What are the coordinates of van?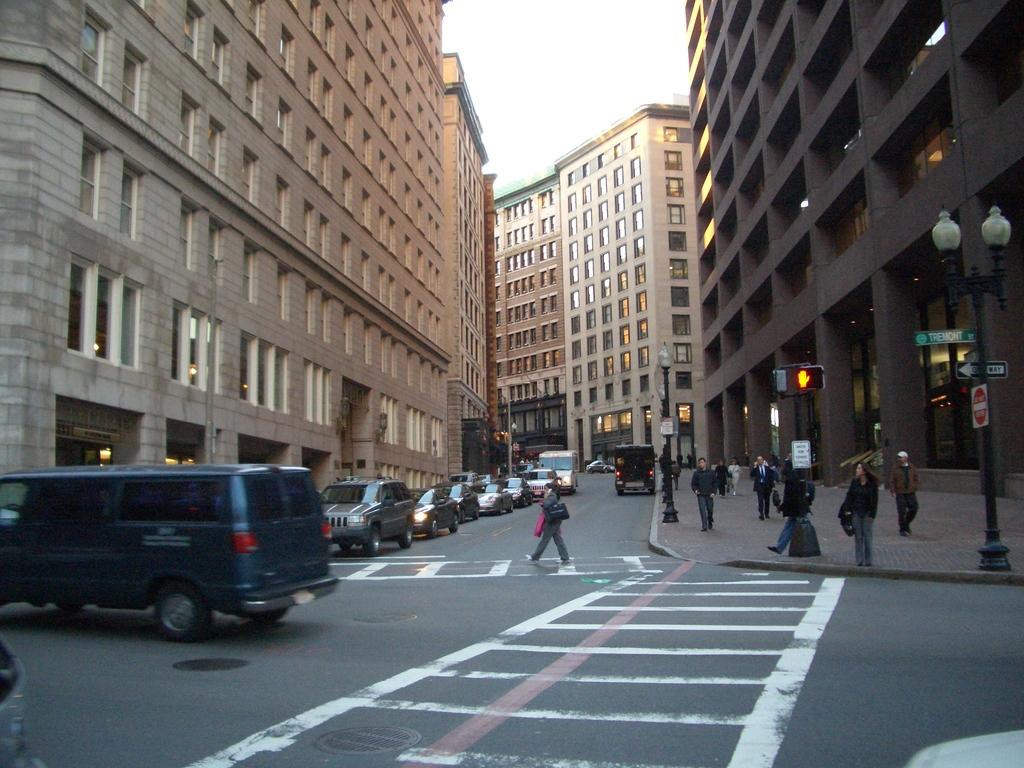
<box>0,460,340,644</box>.
